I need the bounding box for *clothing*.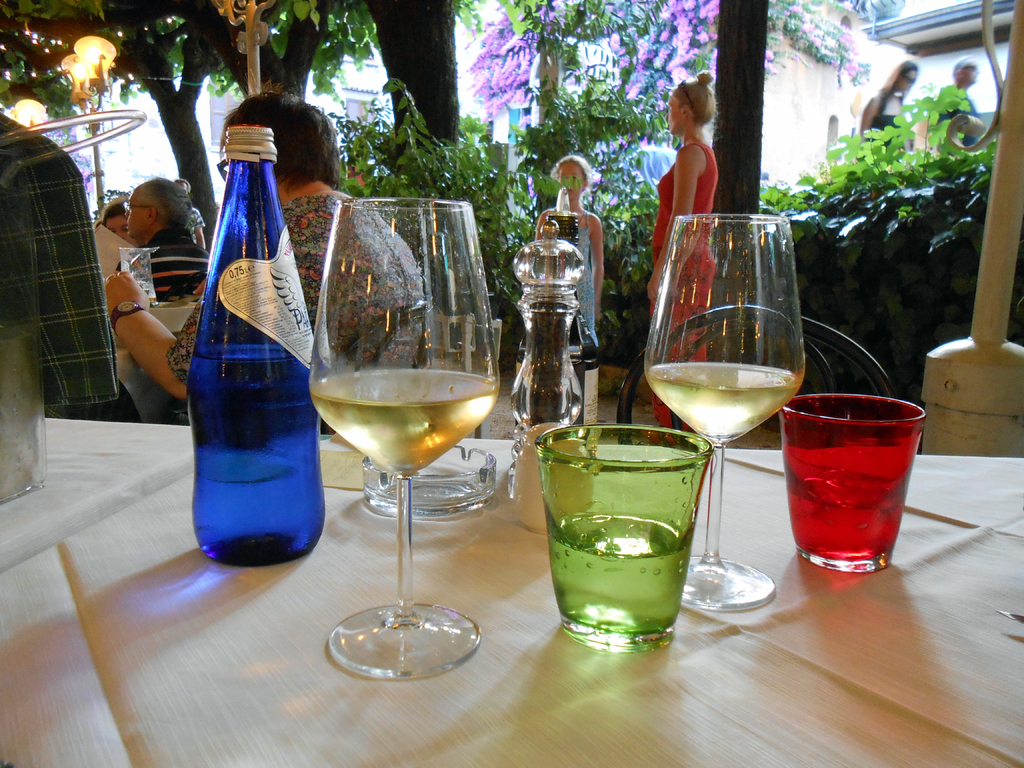
Here it is: (575,212,602,348).
